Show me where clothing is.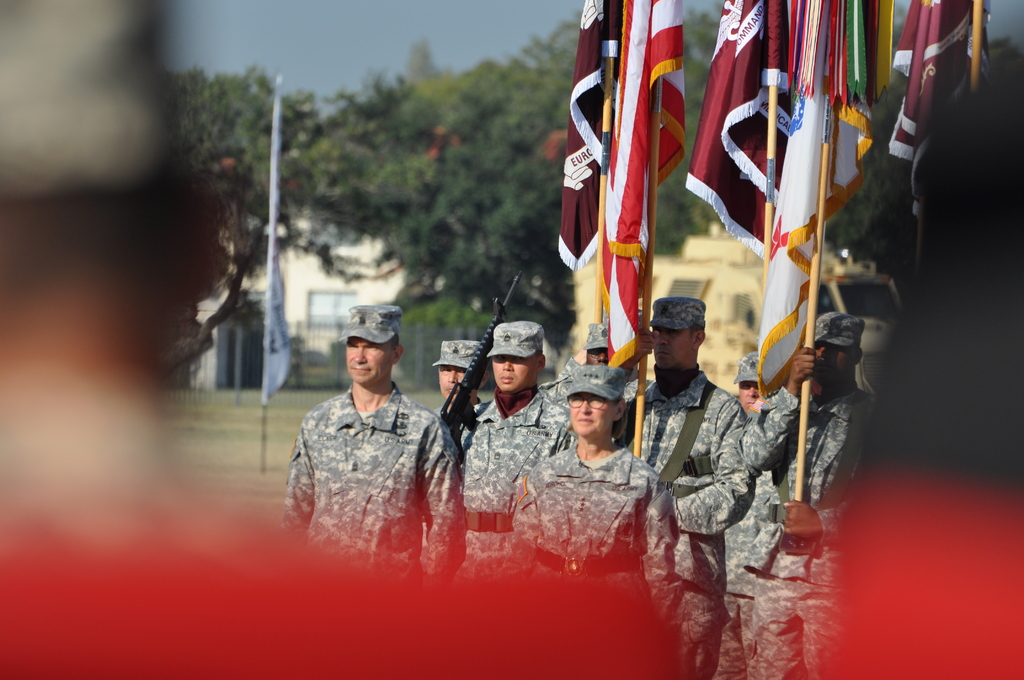
clothing is at l=505, t=438, r=685, b=644.
